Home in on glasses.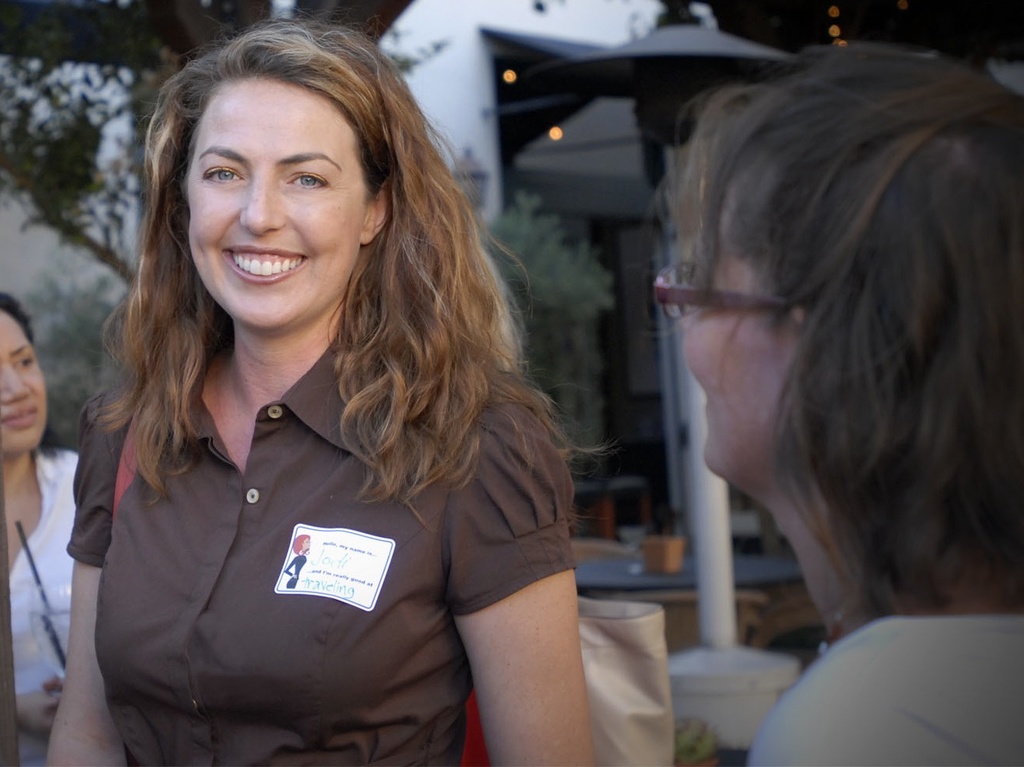
Homed in at detection(672, 279, 812, 339).
